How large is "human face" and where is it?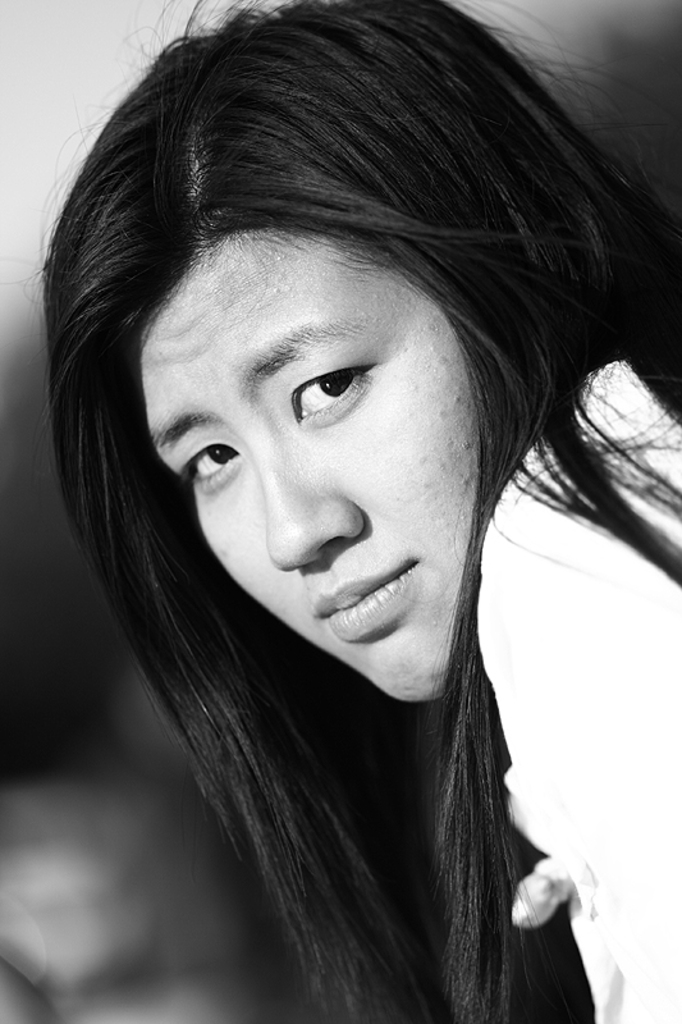
Bounding box: {"left": 141, "top": 236, "right": 470, "bottom": 714}.
